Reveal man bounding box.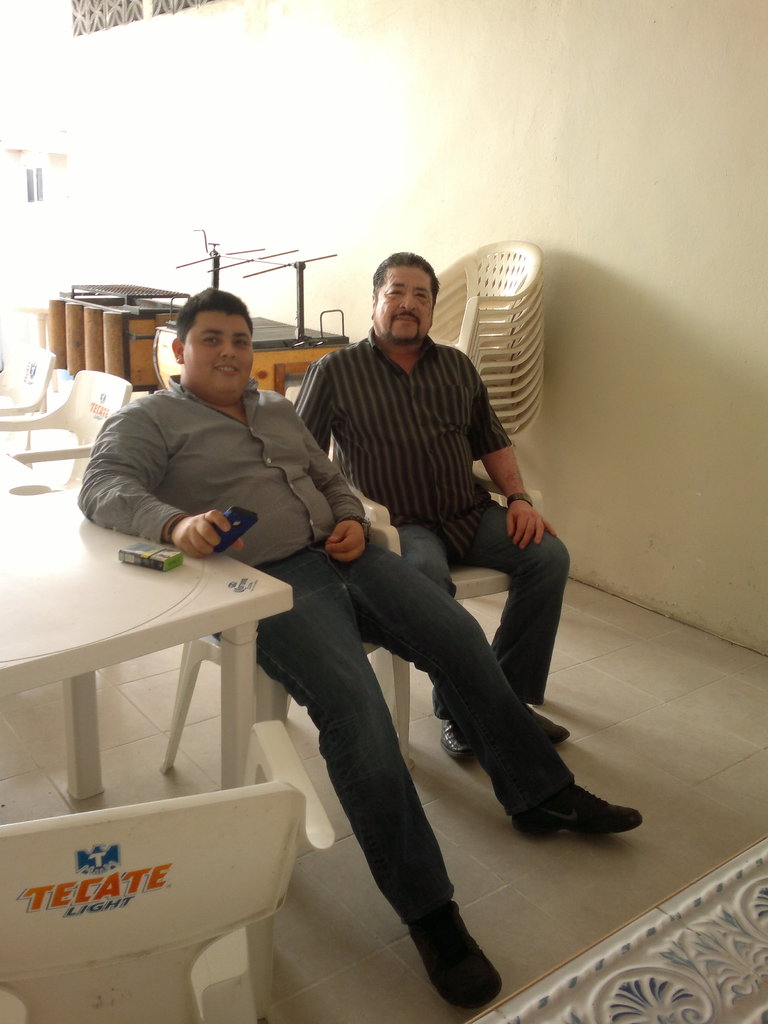
Revealed: [74,287,644,1008].
